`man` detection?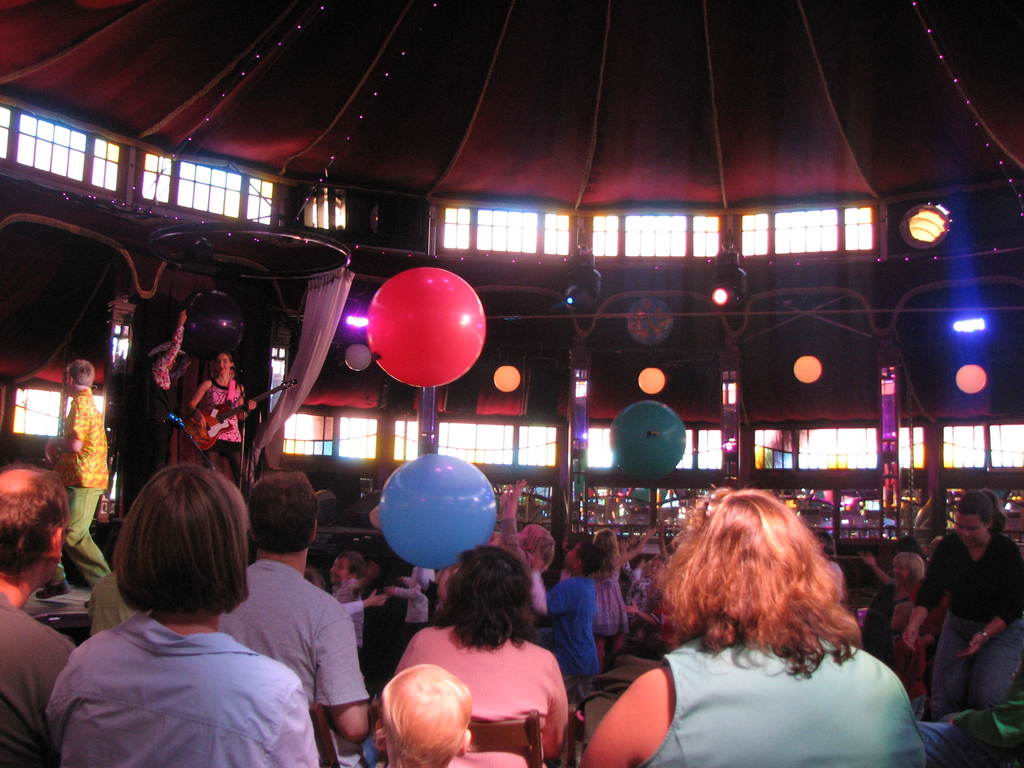
[left=44, top=355, right=113, bottom=602]
